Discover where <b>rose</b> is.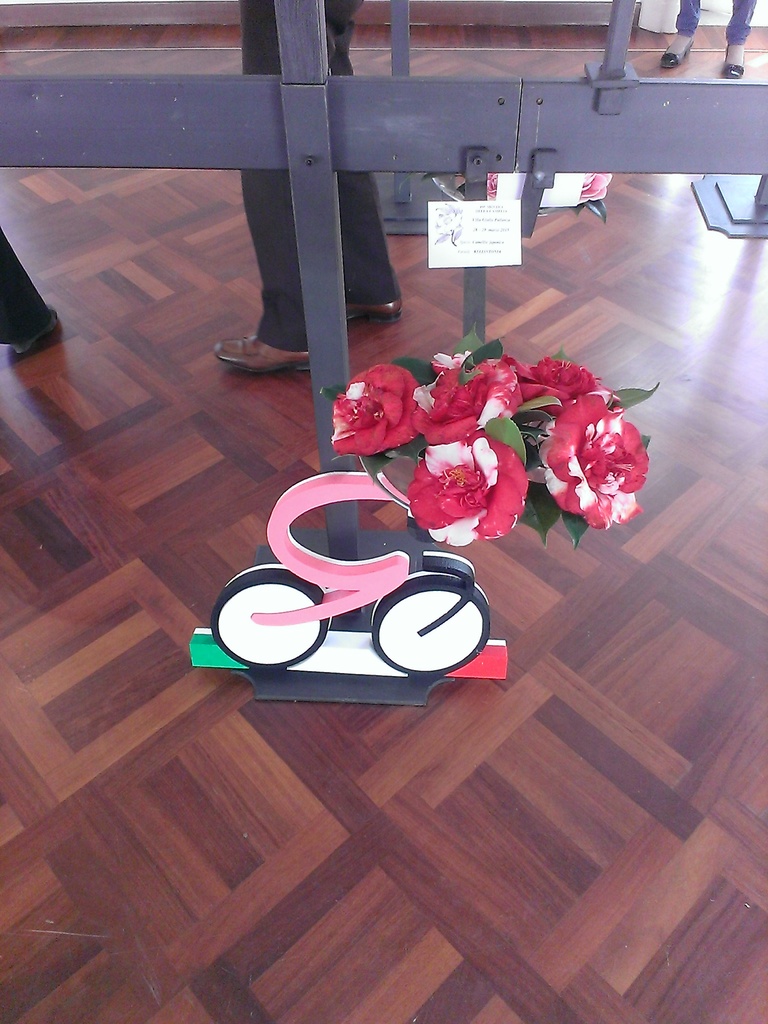
Discovered at locate(577, 170, 613, 198).
